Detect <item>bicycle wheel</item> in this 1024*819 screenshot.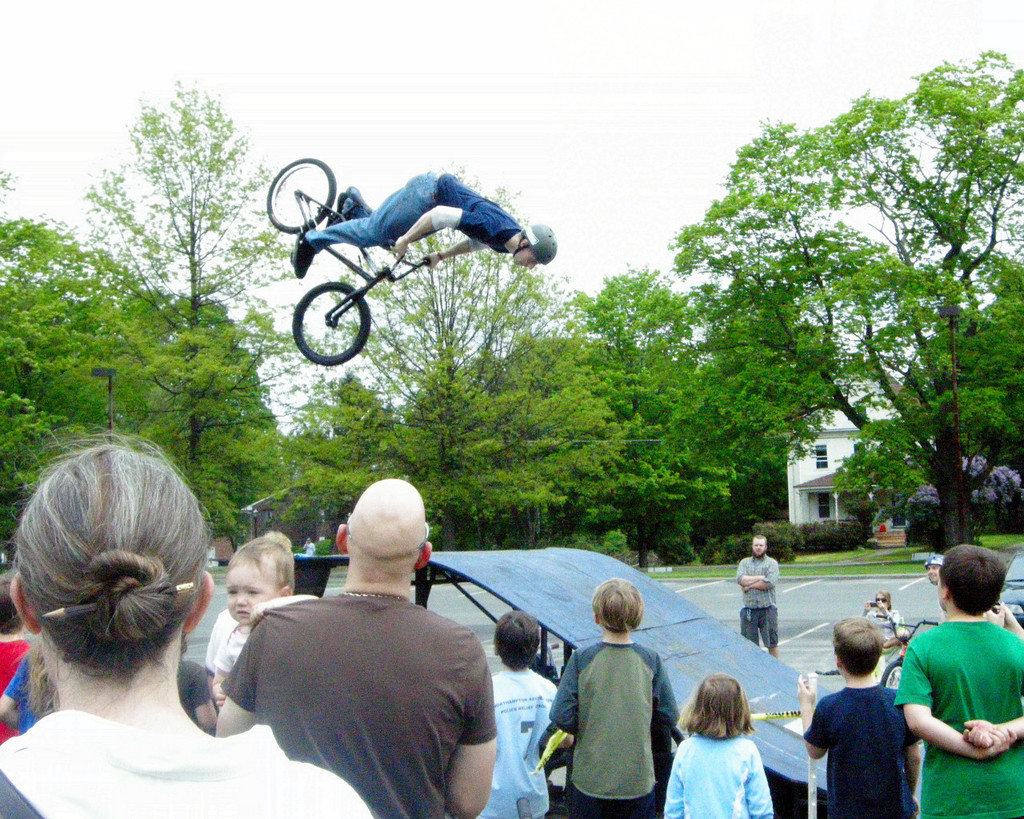
Detection: (262, 157, 338, 234).
